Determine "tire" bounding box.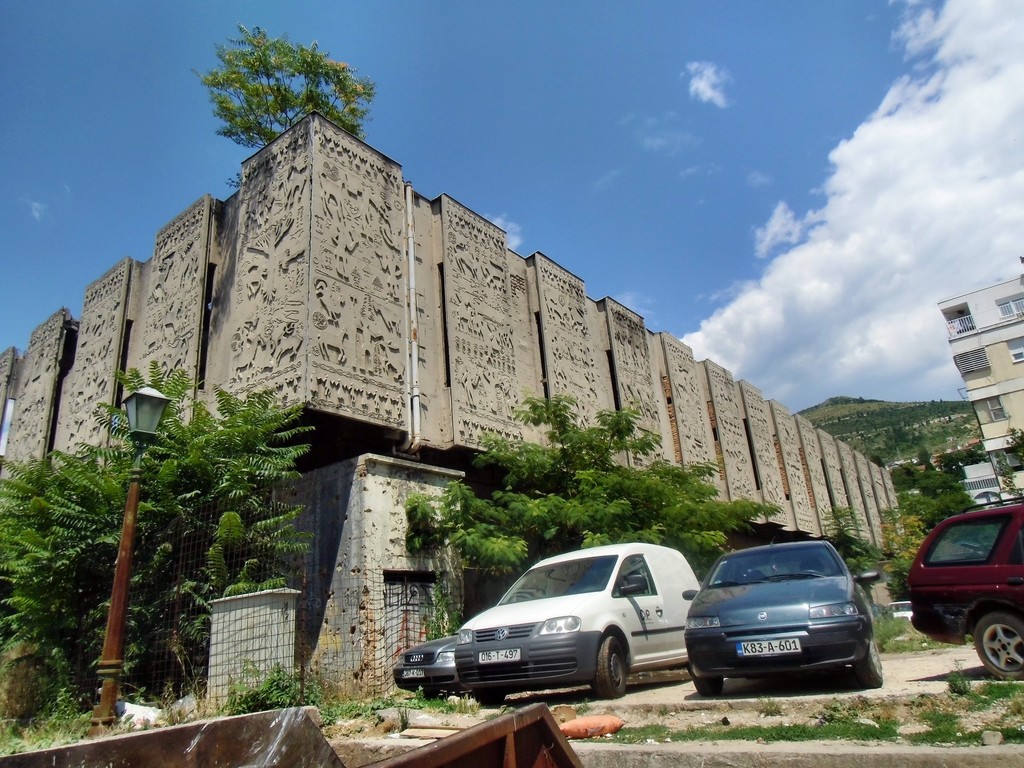
Determined: 596:635:632:692.
